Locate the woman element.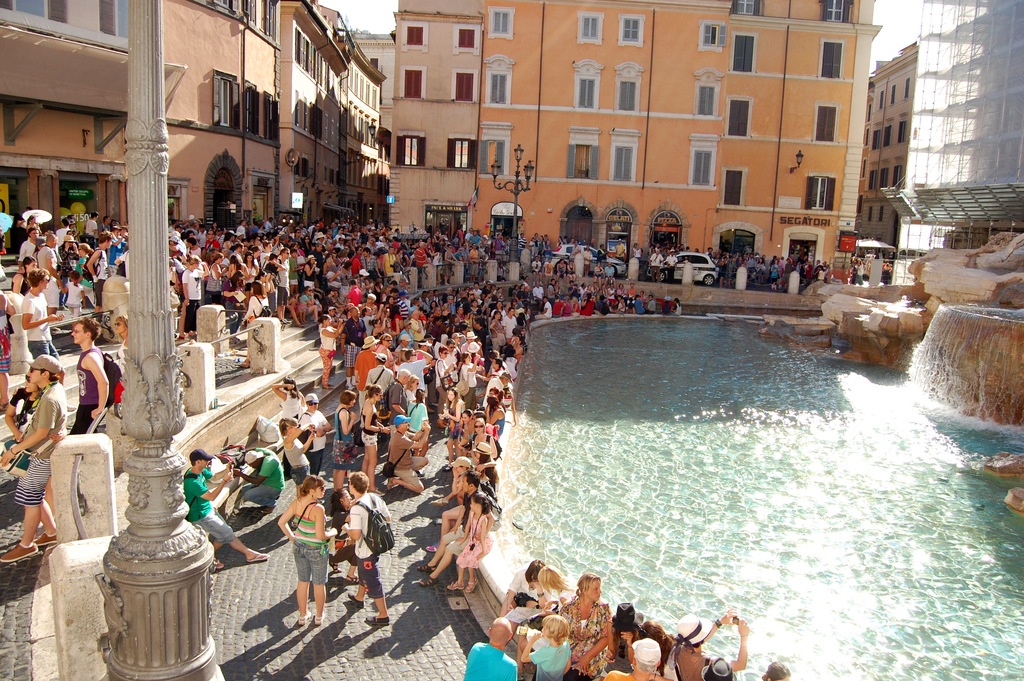
Element bbox: crop(401, 372, 422, 407).
